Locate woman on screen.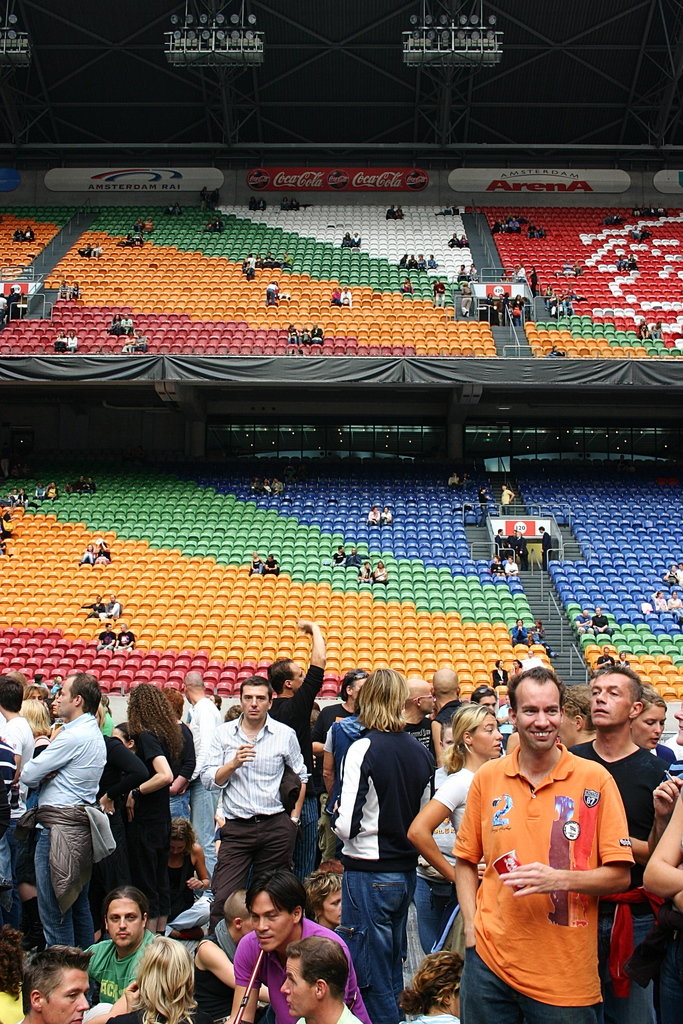
On screen at x1=382 y1=505 x2=391 y2=529.
